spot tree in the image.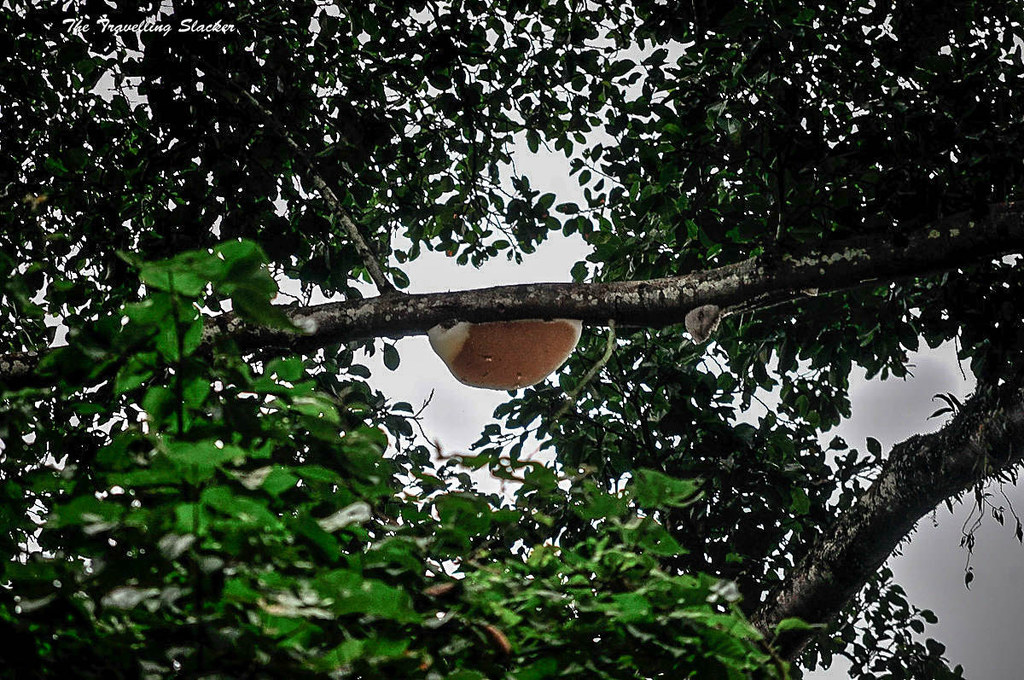
tree found at (0, 238, 834, 679).
